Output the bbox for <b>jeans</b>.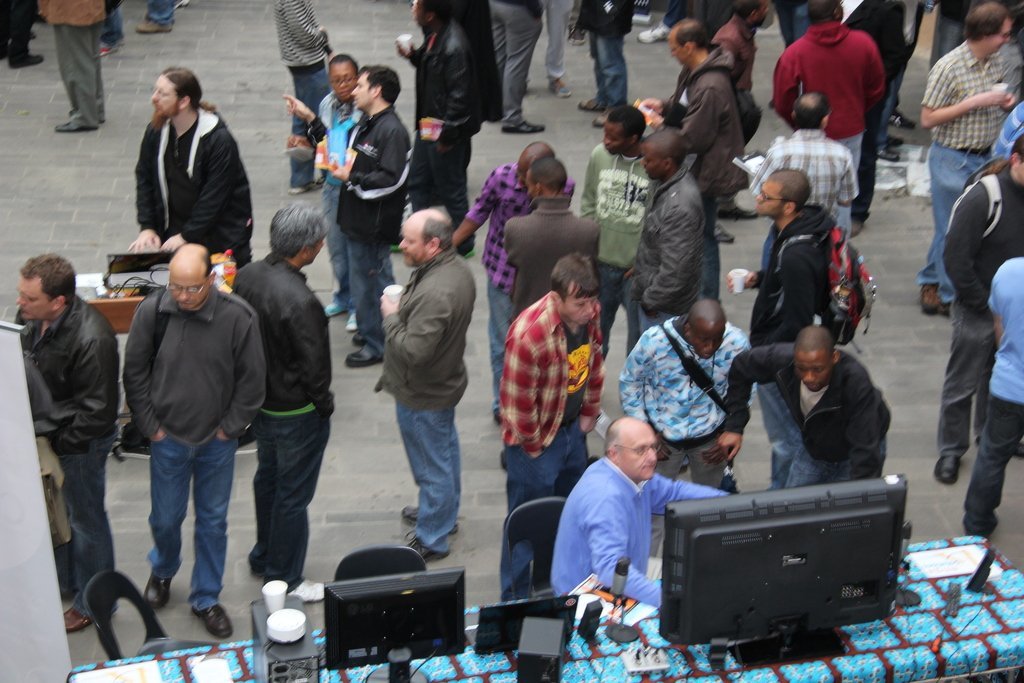
x1=44 y1=455 x2=124 y2=611.
